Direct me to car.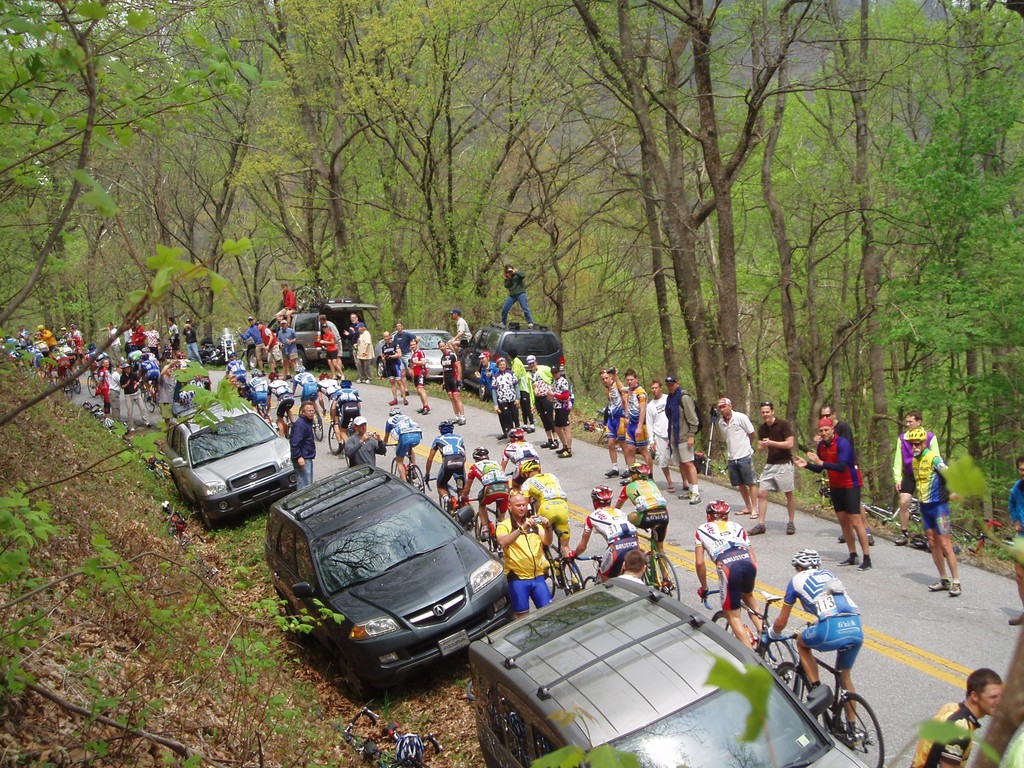
Direction: x1=460, y1=320, x2=566, y2=401.
